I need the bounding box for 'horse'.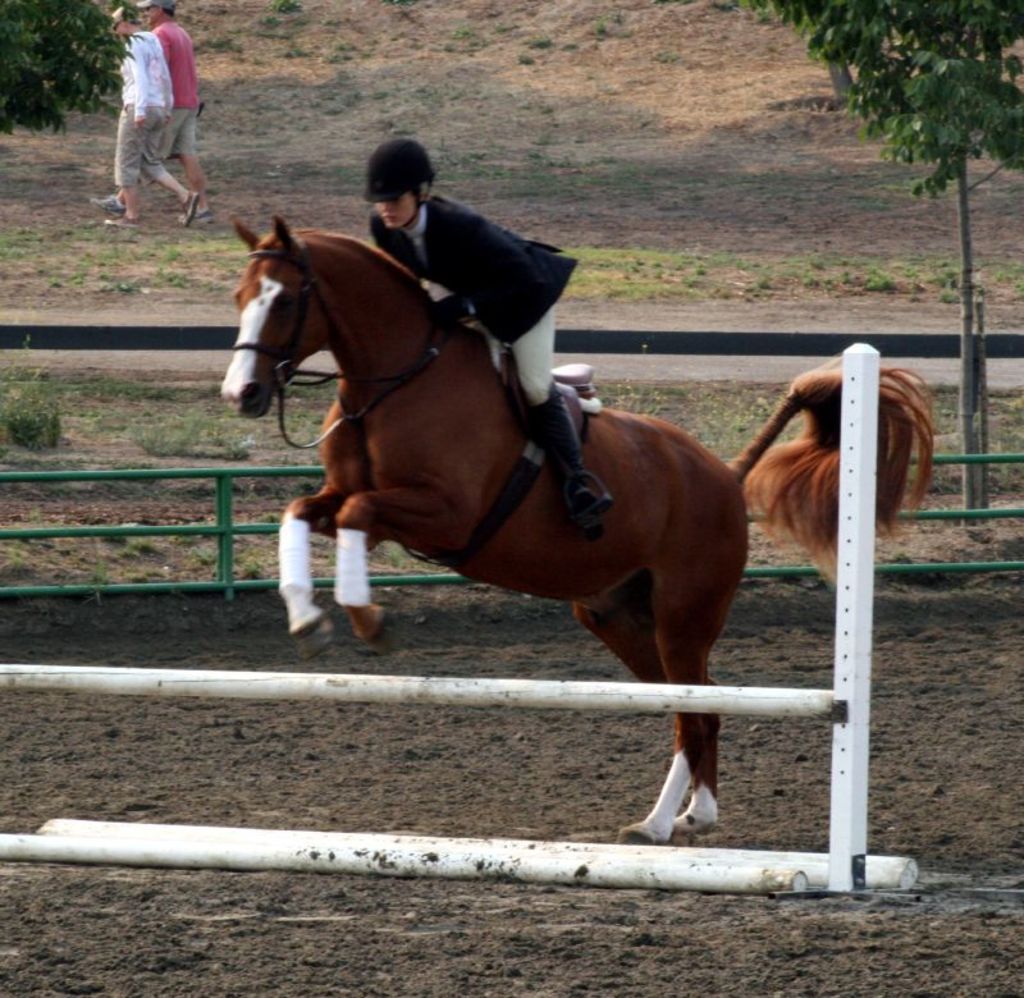
Here it is: (216,219,934,842).
